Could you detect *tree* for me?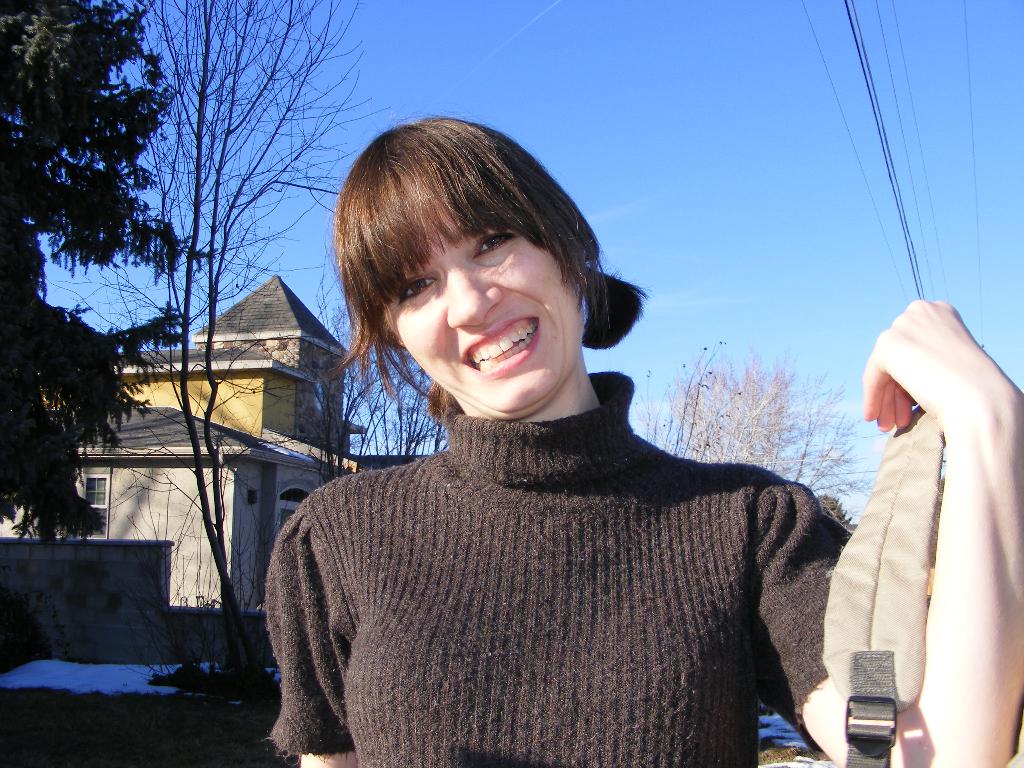
Detection result: {"left": 348, "top": 300, "right": 456, "bottom": 463}.
